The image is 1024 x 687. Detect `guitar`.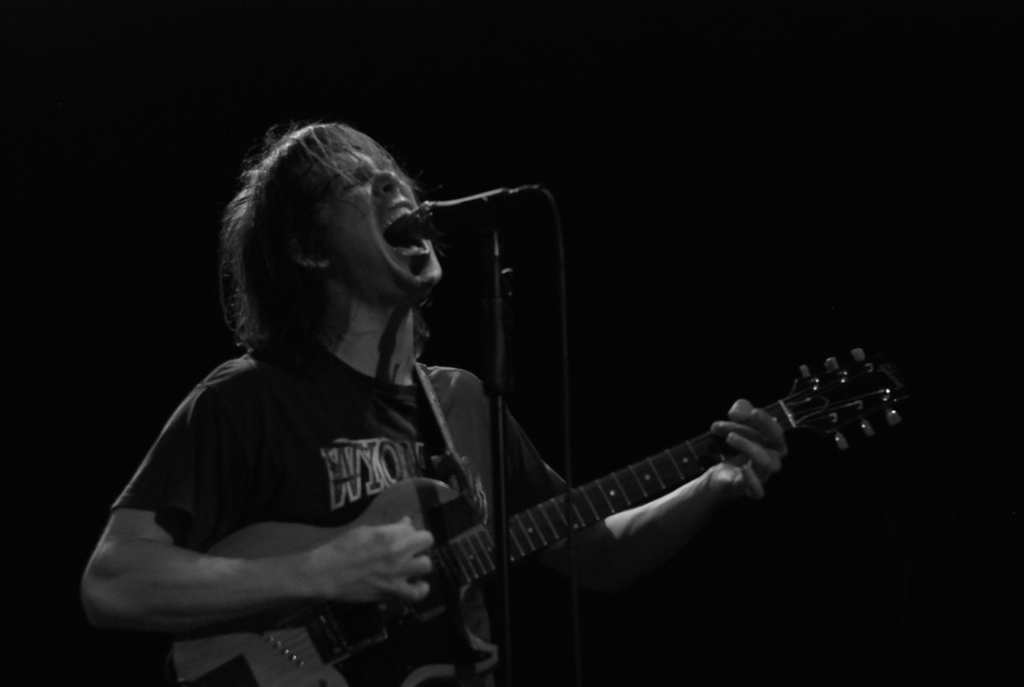
Detection: BBox(166, 345, 910, 686).
